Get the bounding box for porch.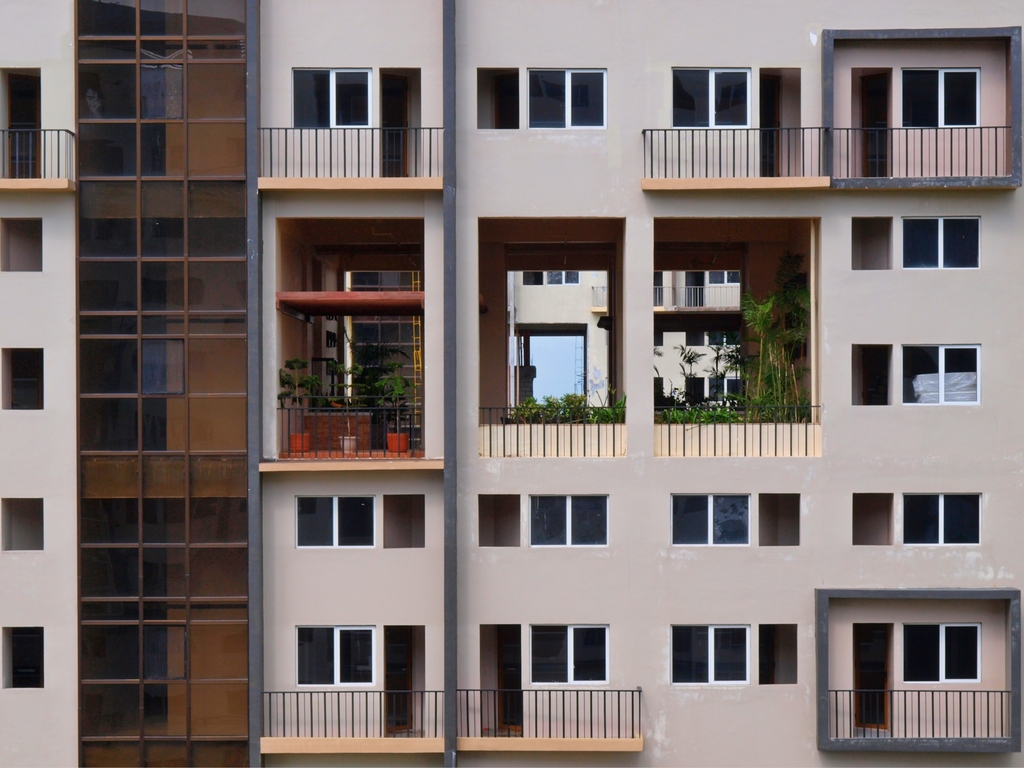
(left=652, top=358, right=828, bottom=452).
